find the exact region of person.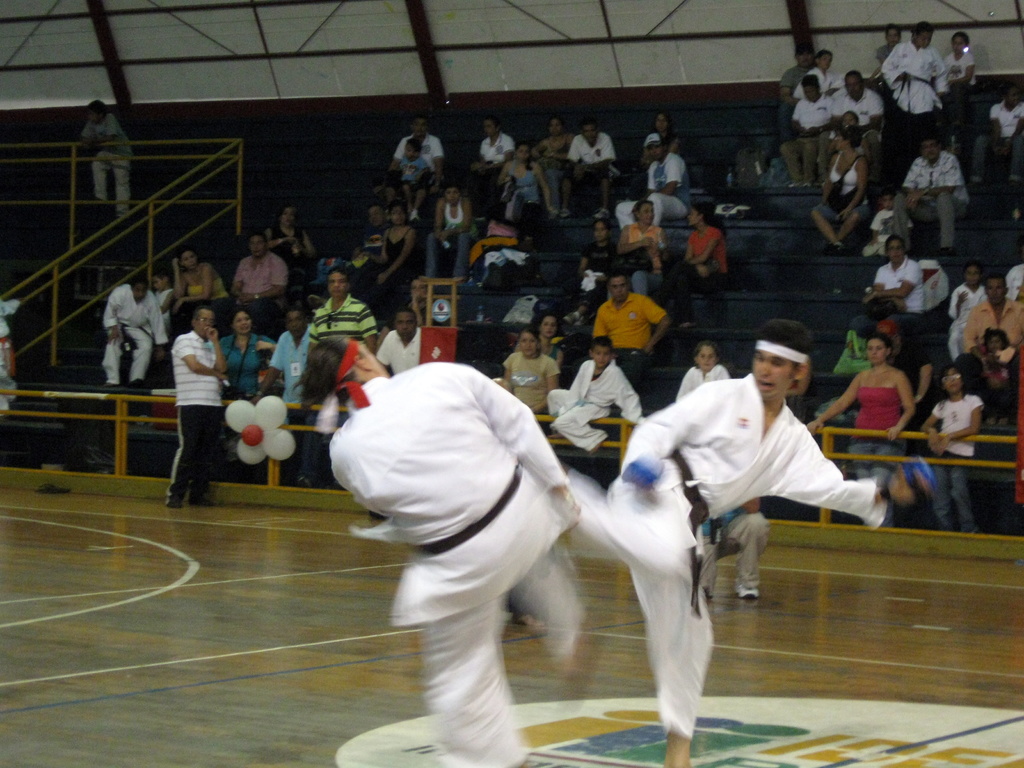
Exact region: [392,135,427,203].
